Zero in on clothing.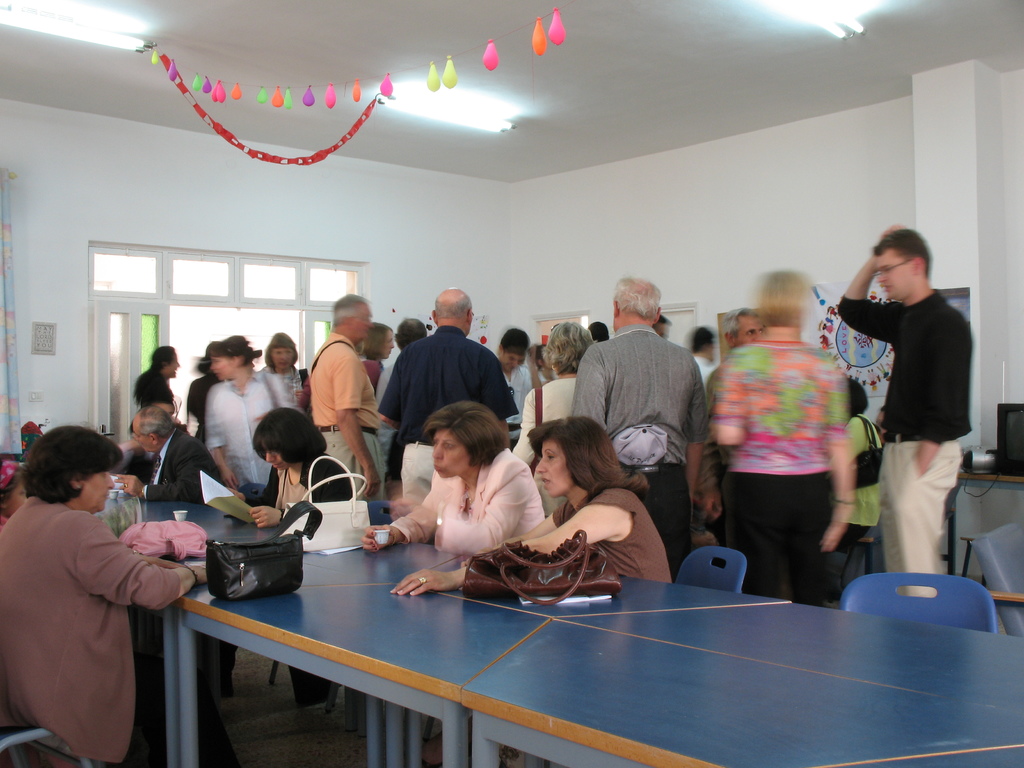
Zeroed in: crop(136, 364, 182, 406).
